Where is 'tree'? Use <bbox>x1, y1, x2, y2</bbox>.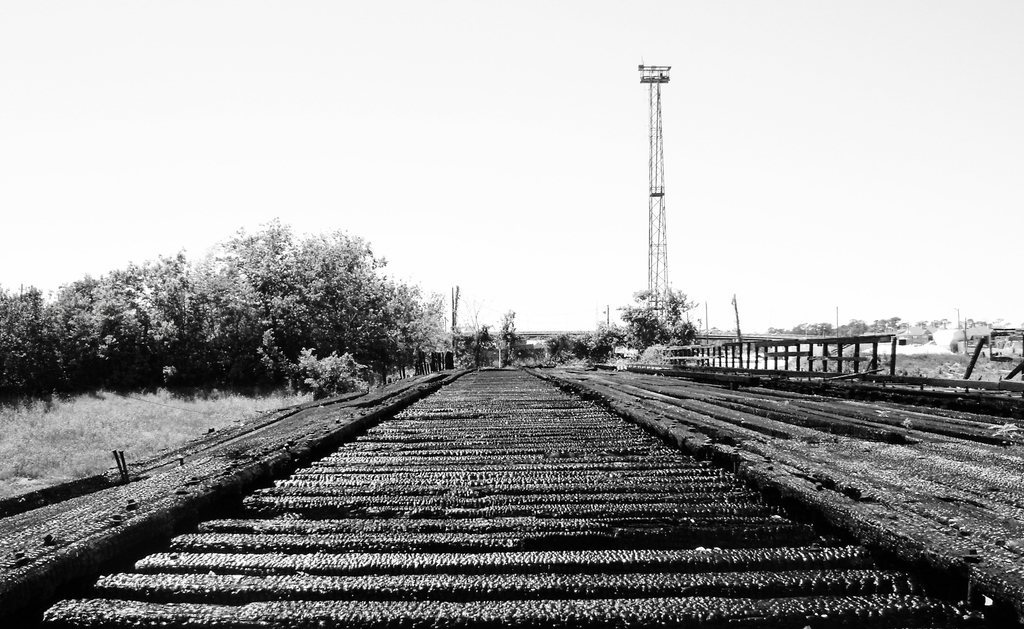
<bbox>380, 270, 443, 367</bbox>.
